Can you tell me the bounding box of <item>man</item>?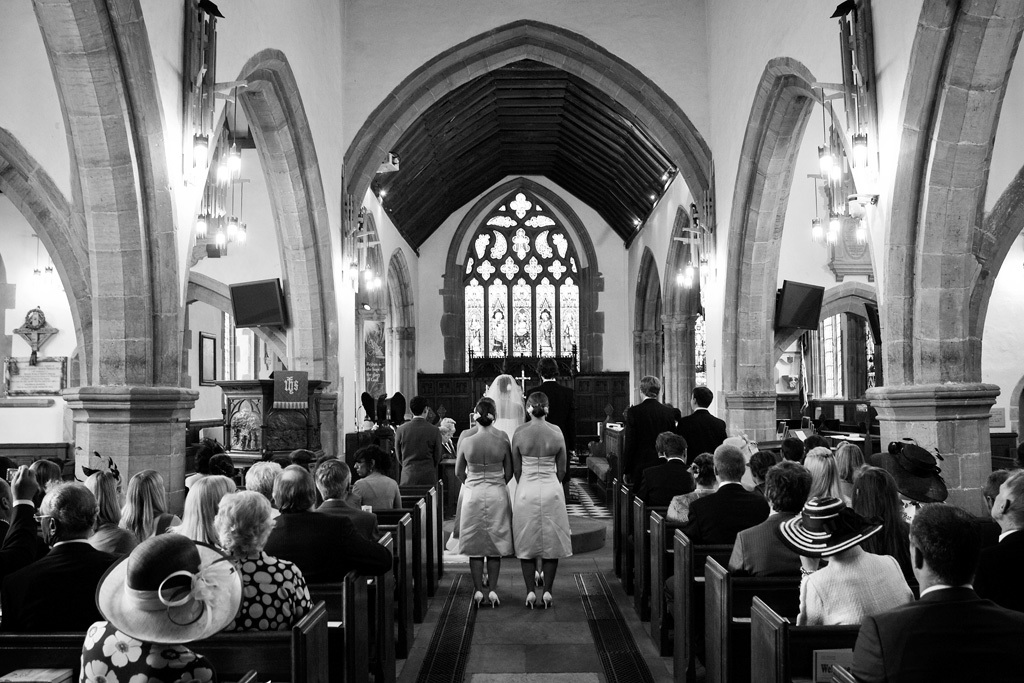
rect(626, 435, 697, 501).
